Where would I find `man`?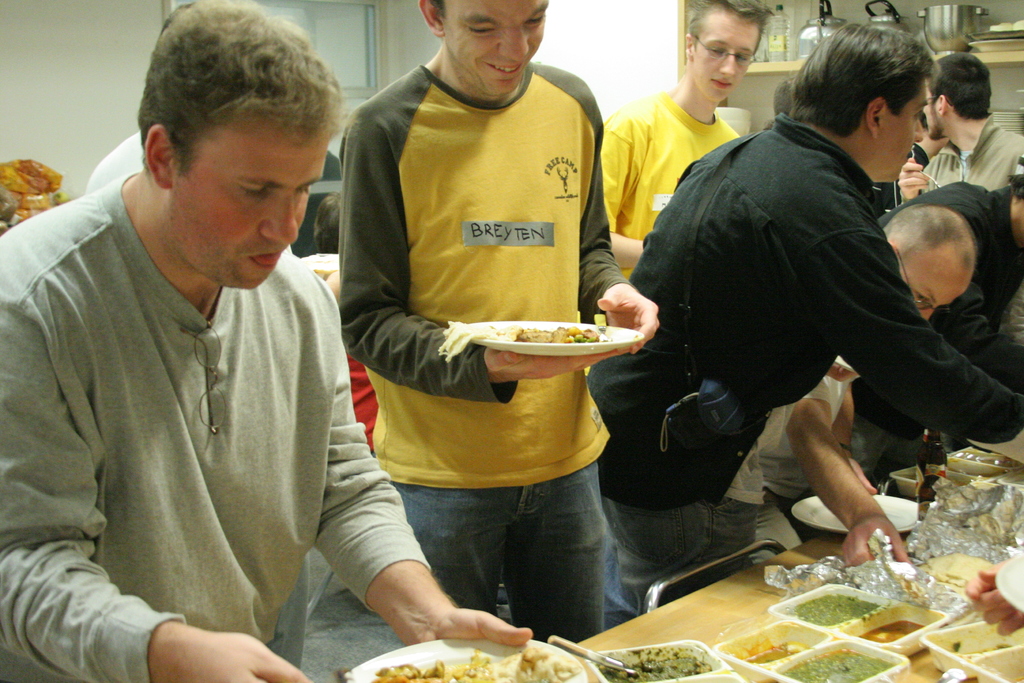
At 604/0/765/274.
